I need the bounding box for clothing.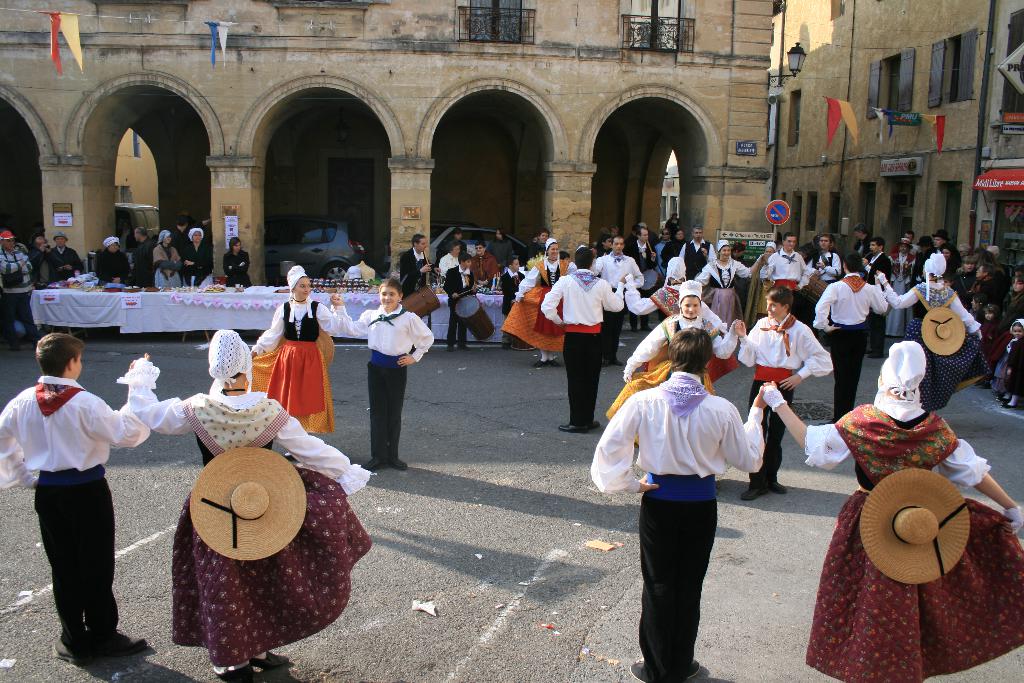
Here it is: crop(118, 359, 381, 677).
